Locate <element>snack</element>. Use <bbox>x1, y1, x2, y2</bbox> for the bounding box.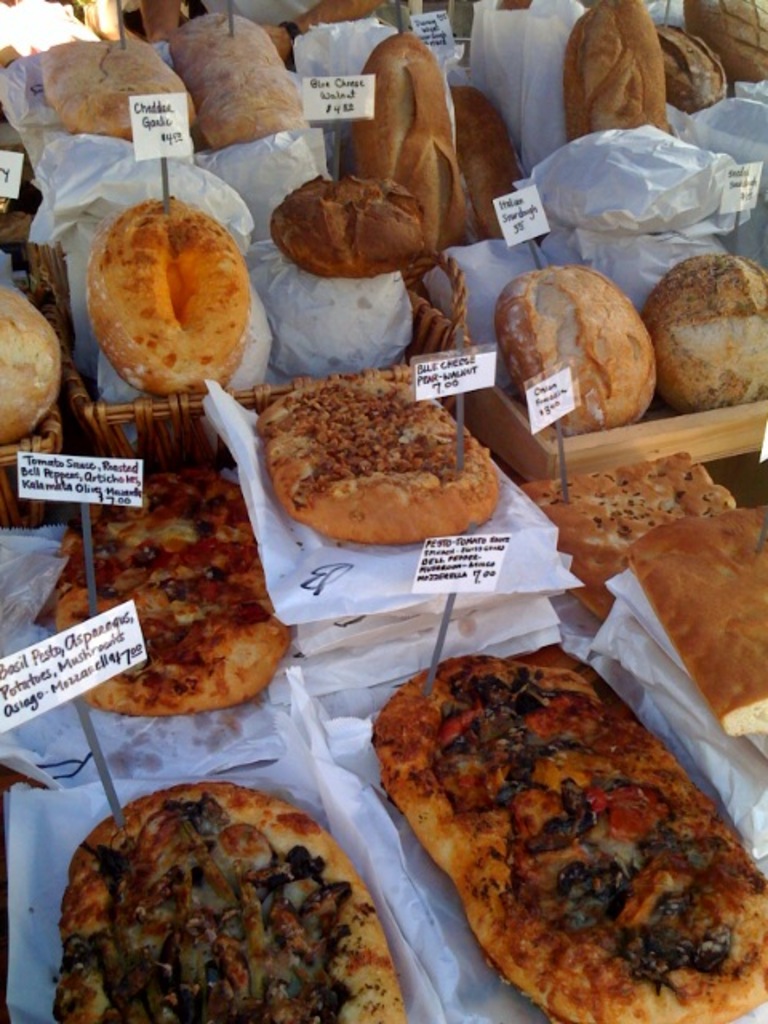
<bbox>251, 366, 501, 555</bbox>.
